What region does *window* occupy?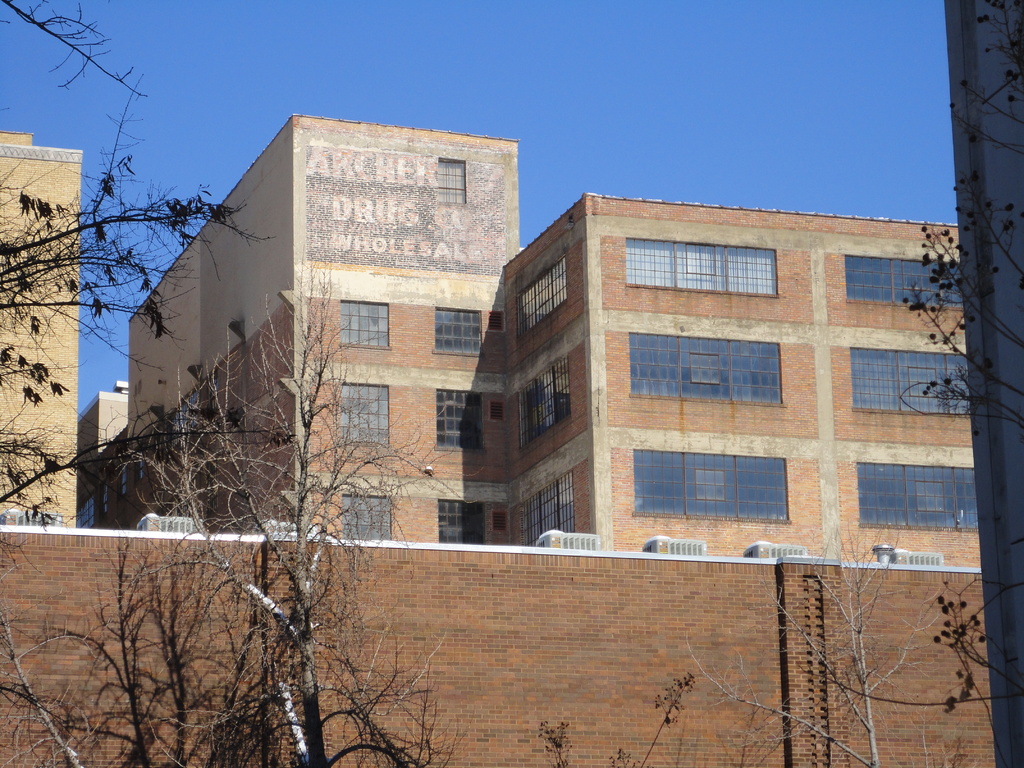
bbox=[435, 388, 484, 451].
